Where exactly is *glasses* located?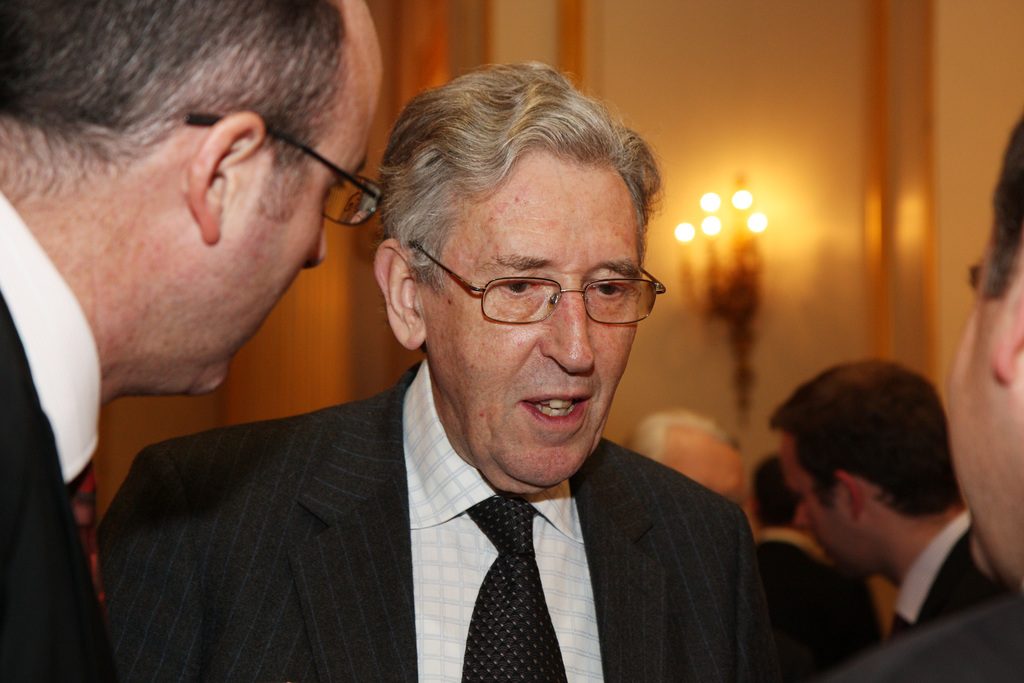
Its bounding box is locate(177, 111, 383, 227).
